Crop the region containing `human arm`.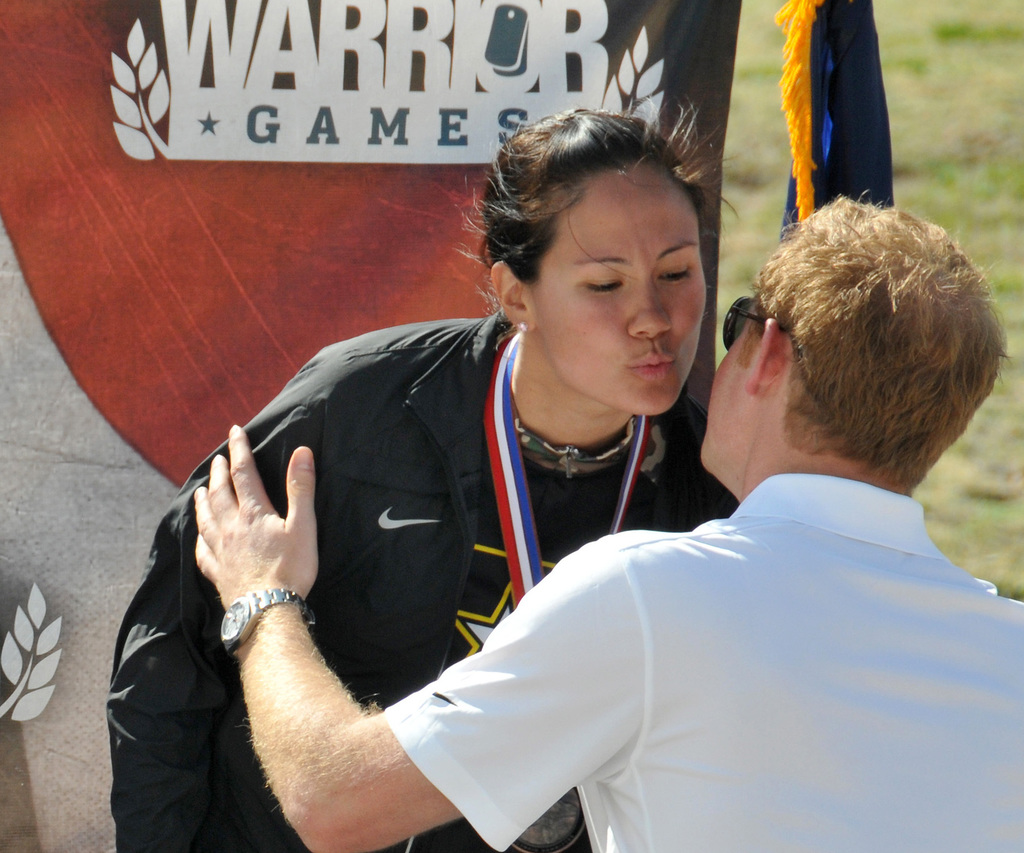
Crop region: <region>103, 395, 324, 852</region>.
